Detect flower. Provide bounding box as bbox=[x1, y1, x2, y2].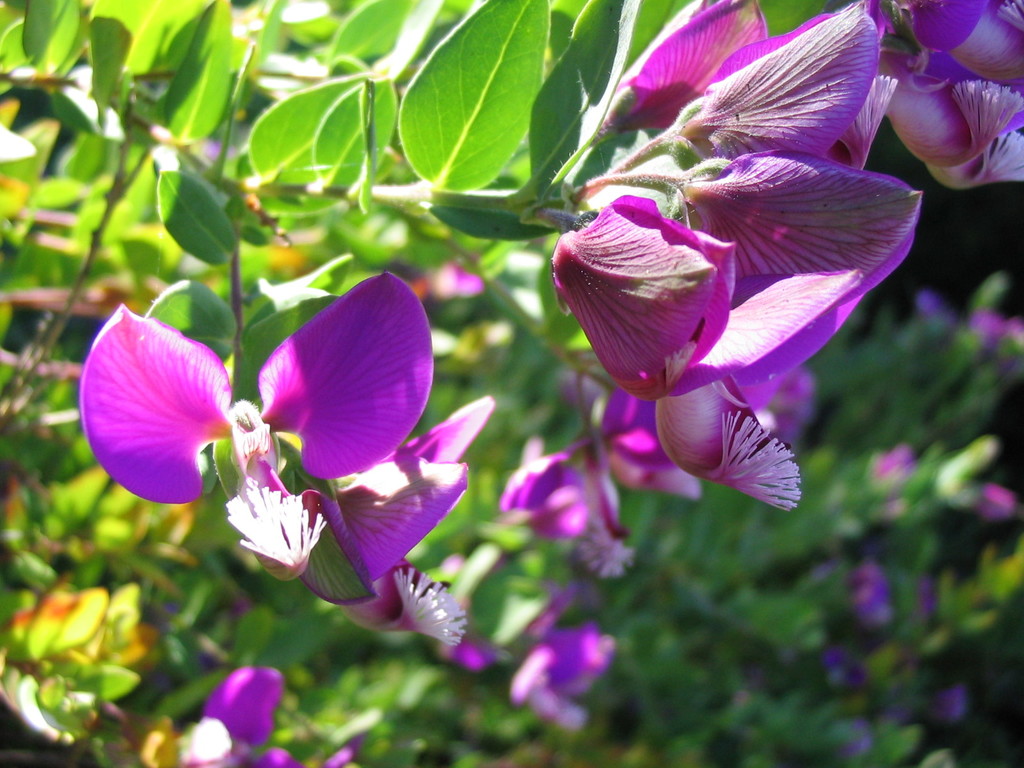
bbox=[513, 600, 607, 739].
